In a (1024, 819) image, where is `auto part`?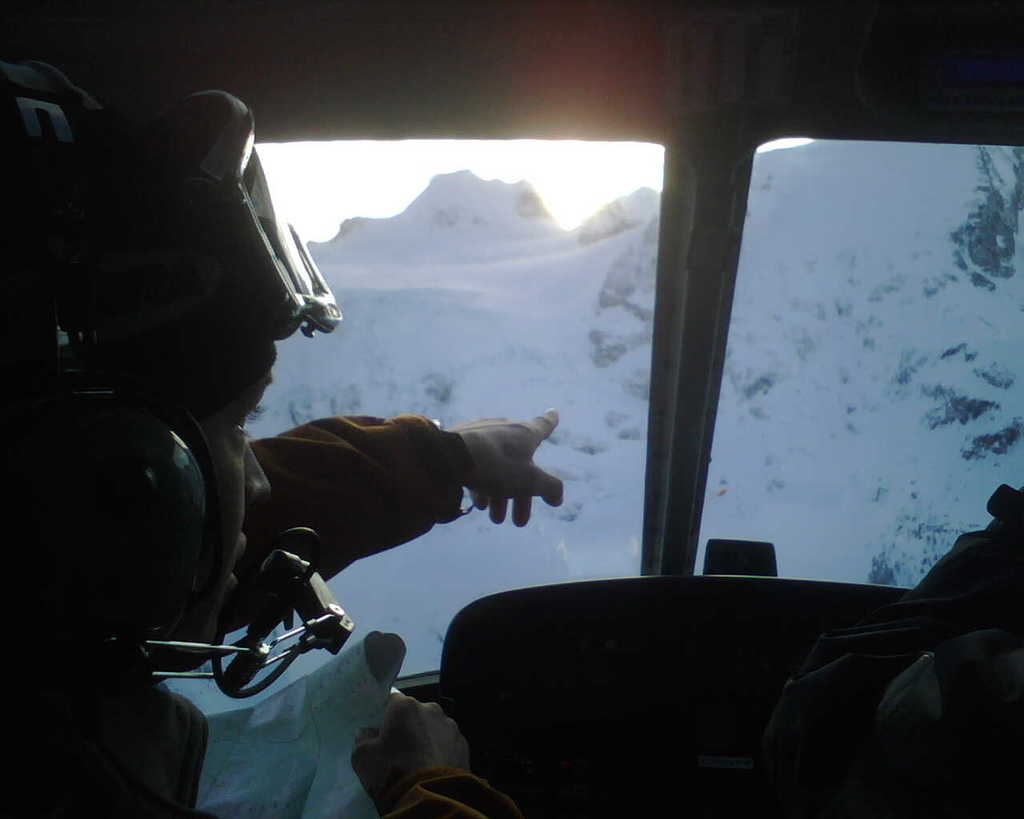
box(438, 532, 906, 818).
